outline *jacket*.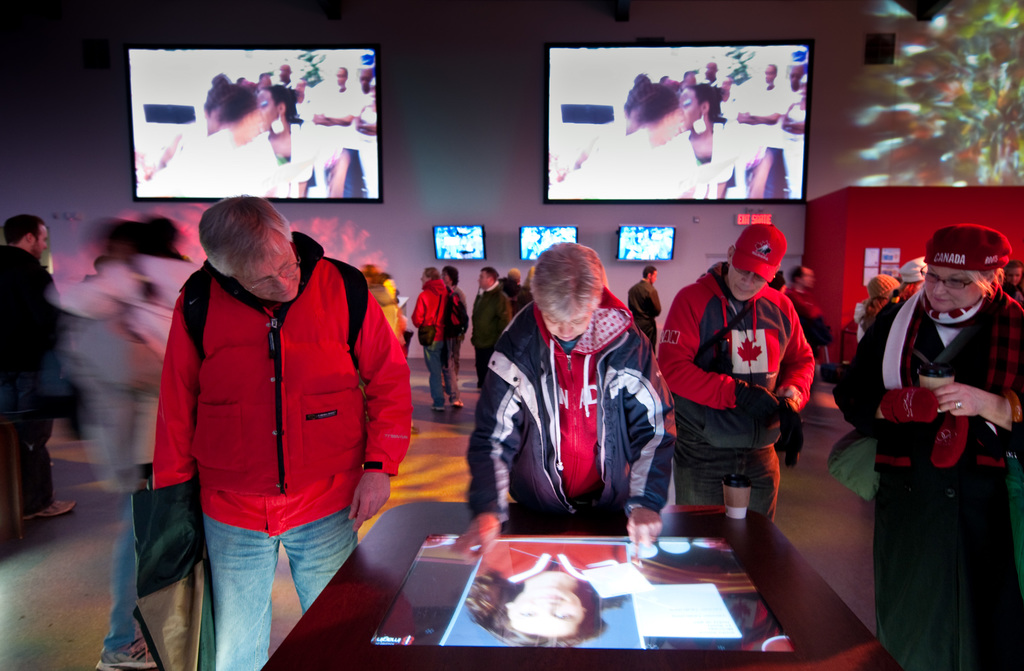
Outline: left=473, top=291, right=673, bottom=537.
